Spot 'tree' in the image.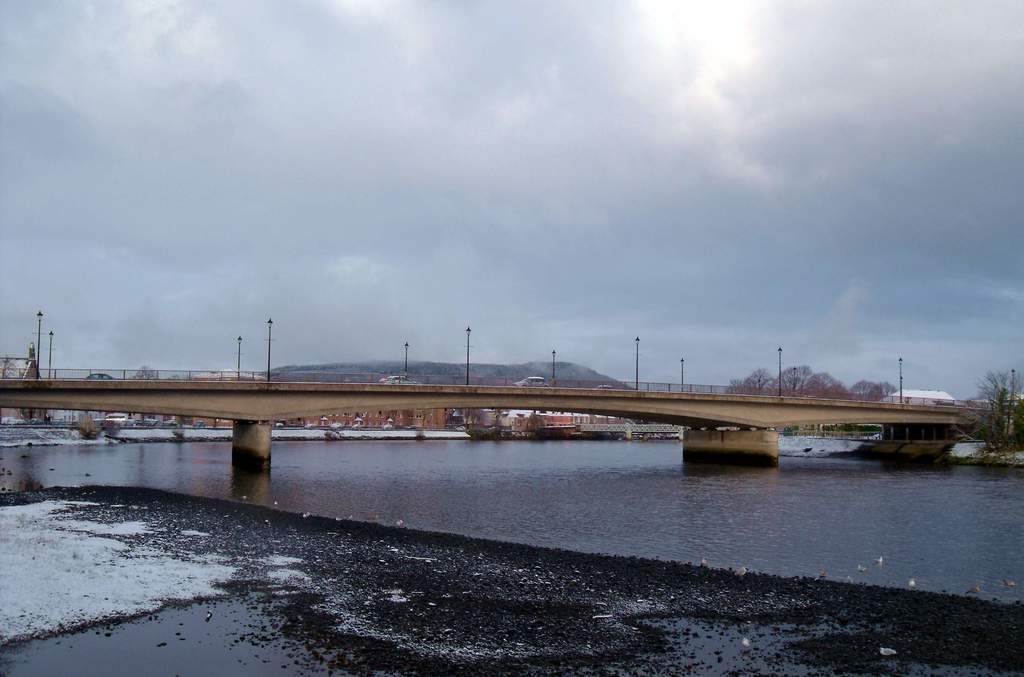
'tree' found at {"left": 970, "top": 369, "right": 1023, "bottom": 465}.
